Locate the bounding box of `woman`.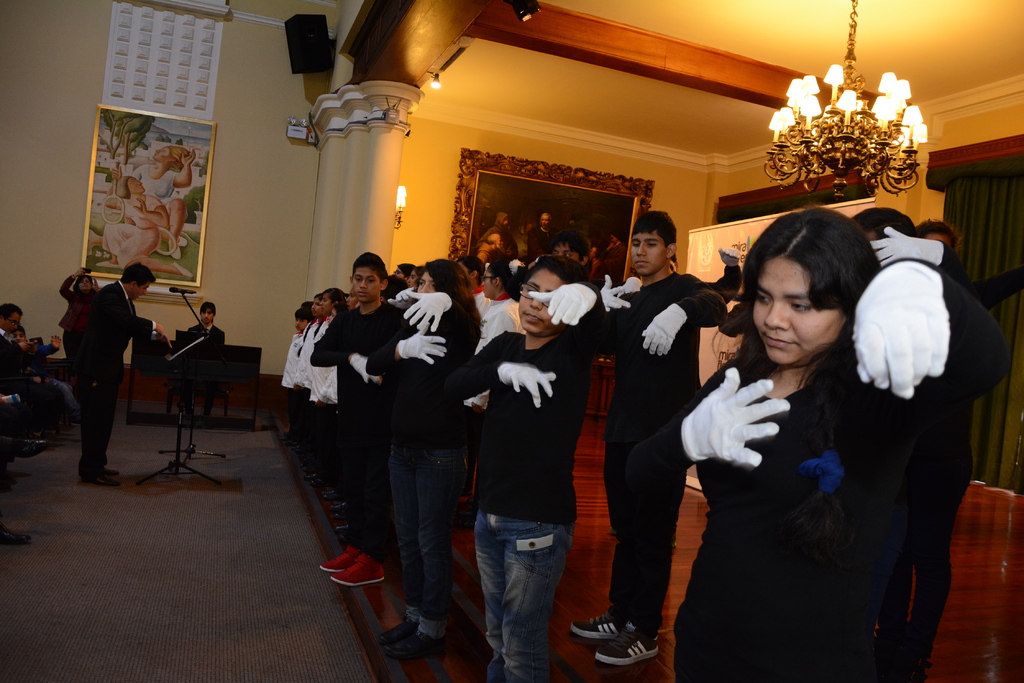
Bounding box: BBox(111, 144, 196, 260).
